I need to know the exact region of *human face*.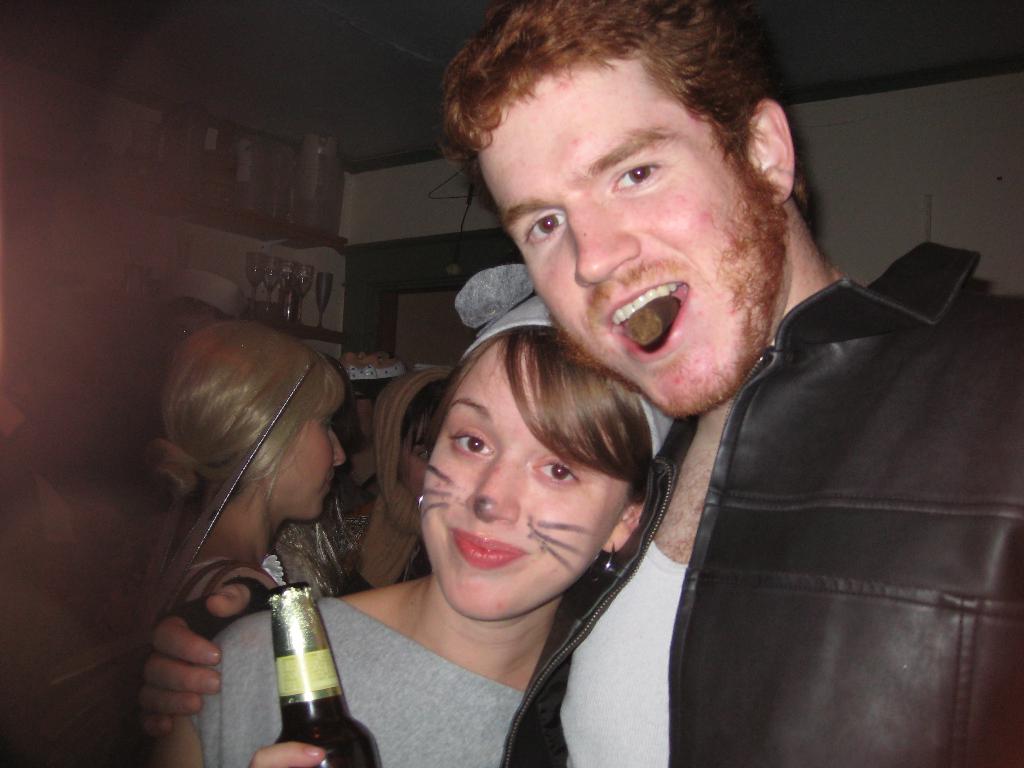
Region: [left=166, top=308, right=218, bottom=355].
